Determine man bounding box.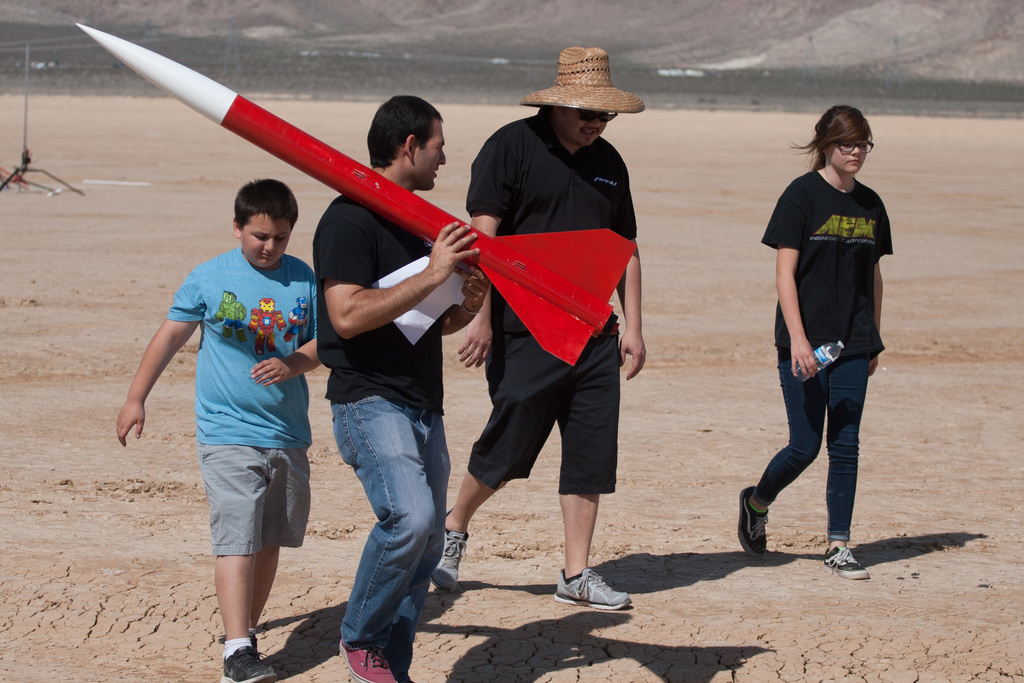
Determined: <region>457, 70, 655, 593</region>.
